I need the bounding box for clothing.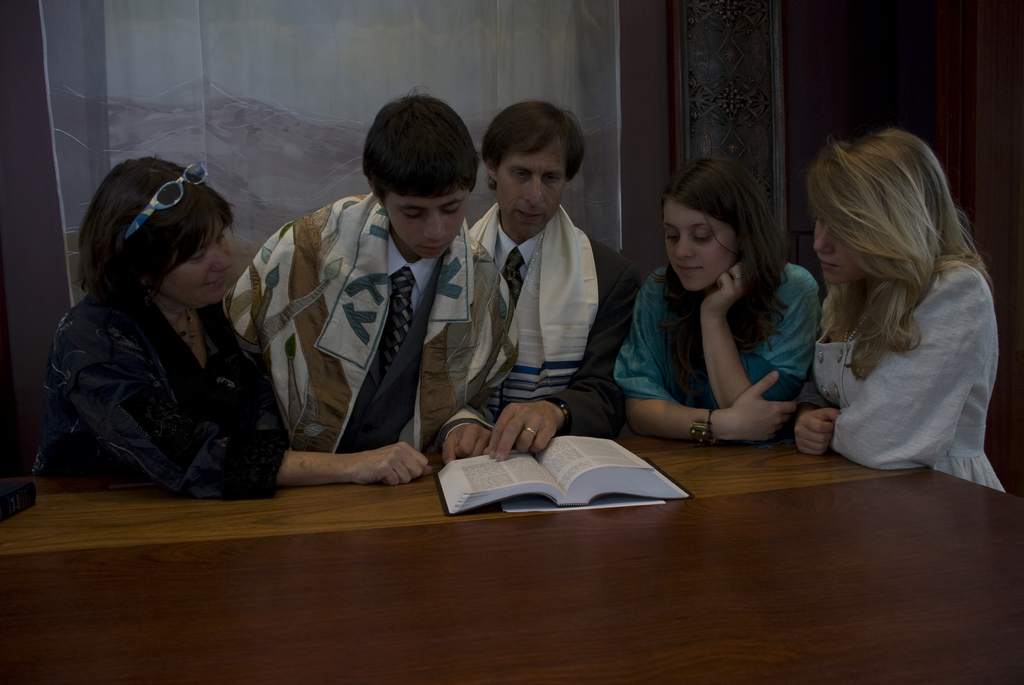
Here it is: <box>235,155,504,485</box>.
